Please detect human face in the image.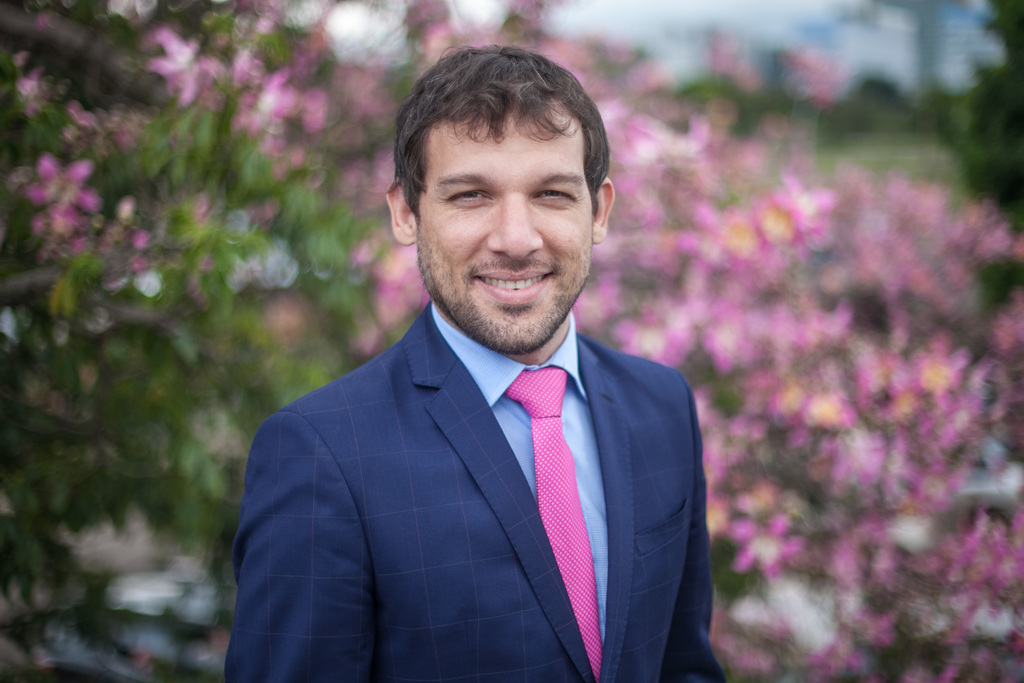
bbox=(420, 111, 593, 347).
